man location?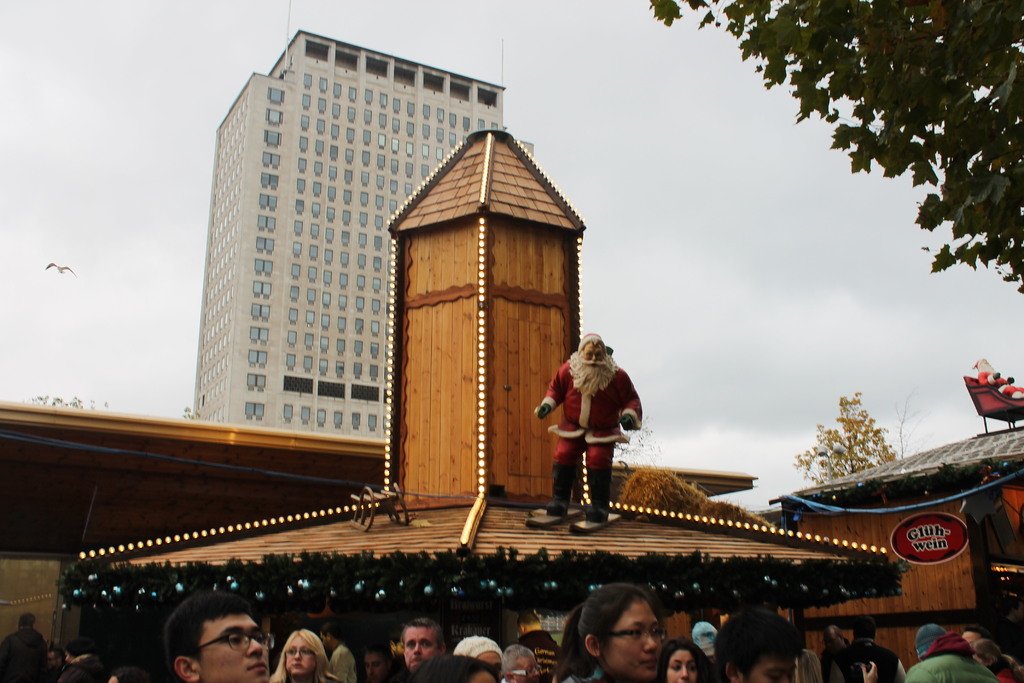
<box>0,611,47,682</box>
